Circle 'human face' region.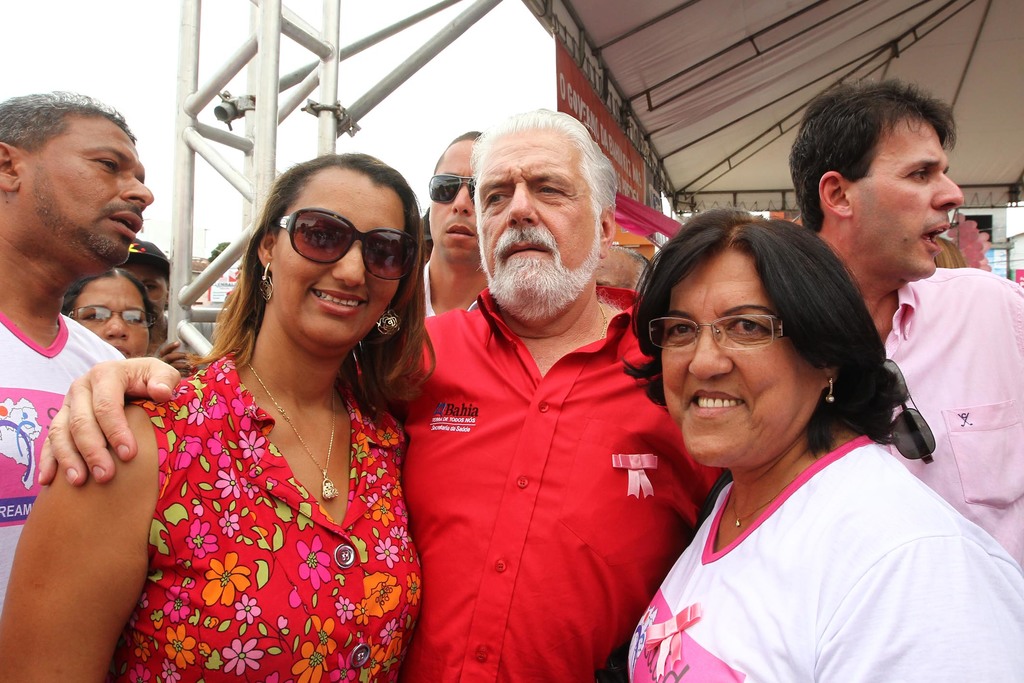
Region: left=22, top=122, right=150, bottom=265.
